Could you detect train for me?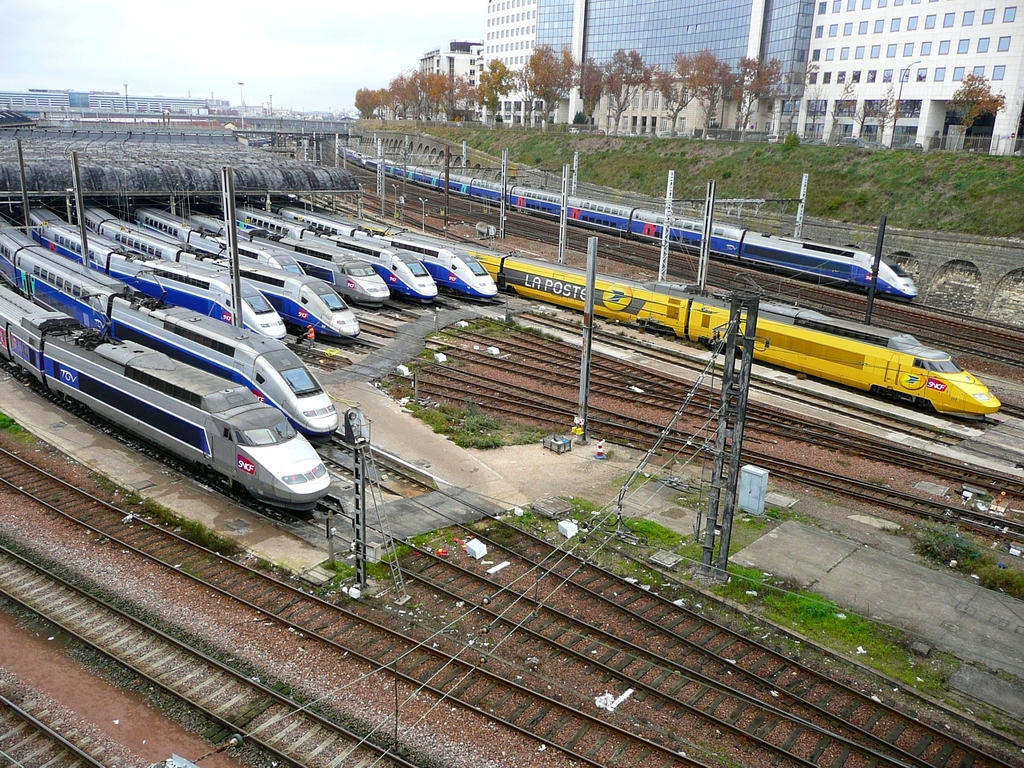
Detection result: <region>88, 201, 362, 339</region>.
